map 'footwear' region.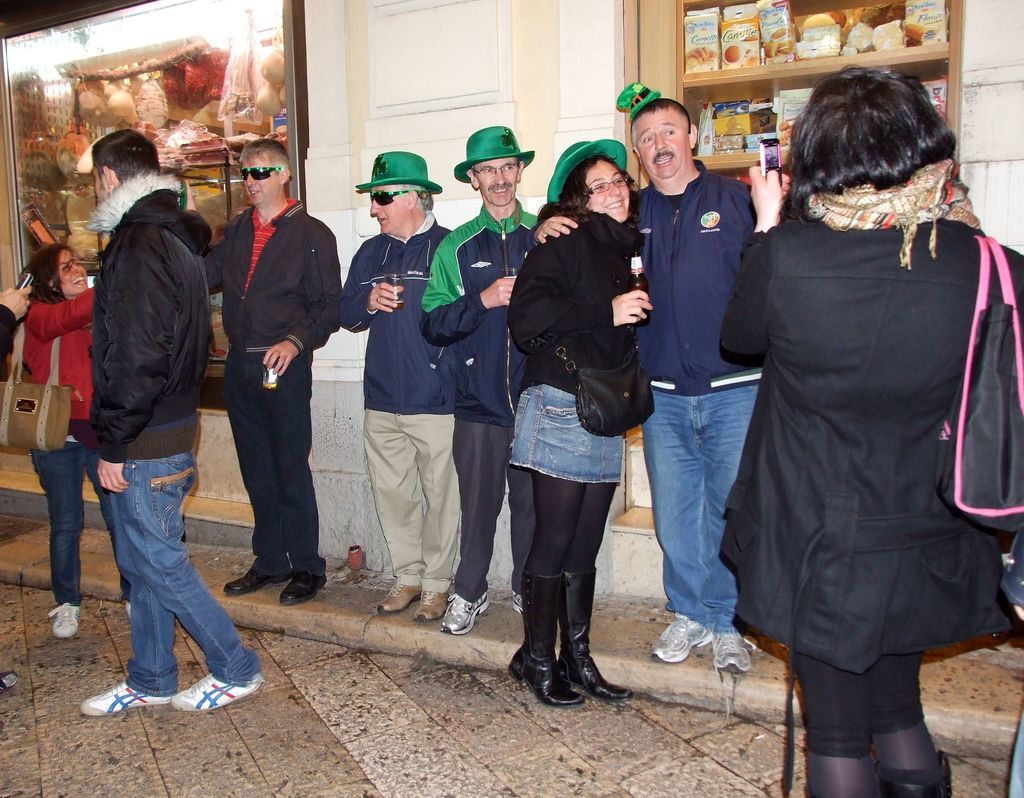
Mapped to bbox=(125, 601, 134, 618).
